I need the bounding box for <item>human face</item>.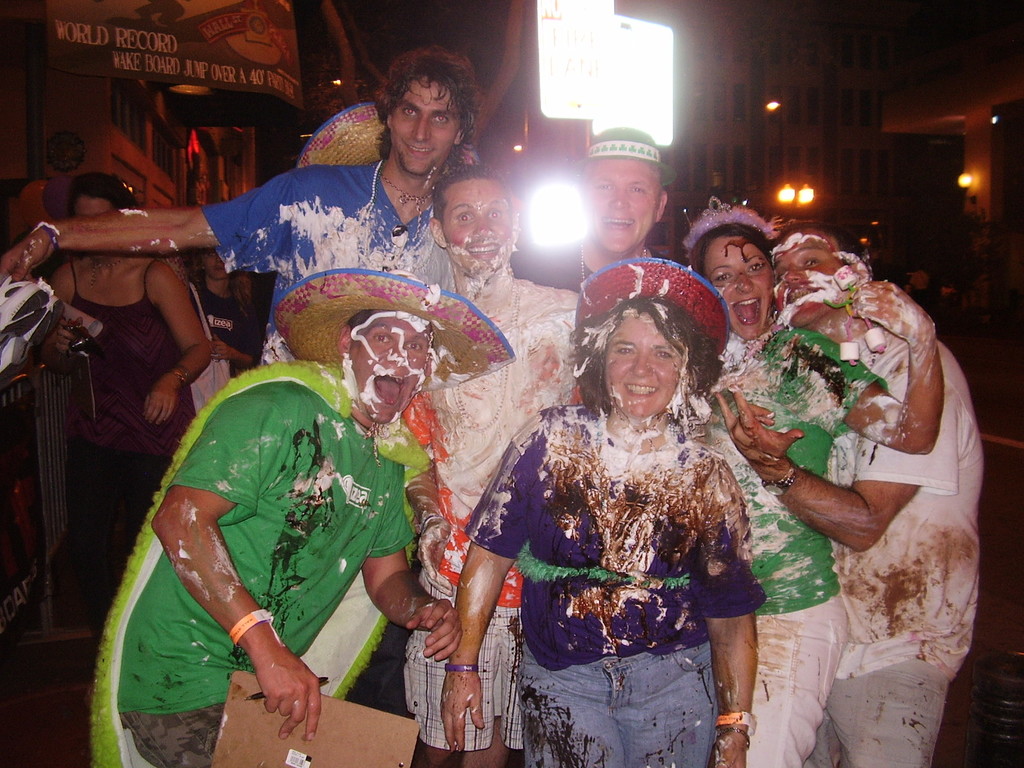
Here it is: rect(701, 237, 776, 337).
